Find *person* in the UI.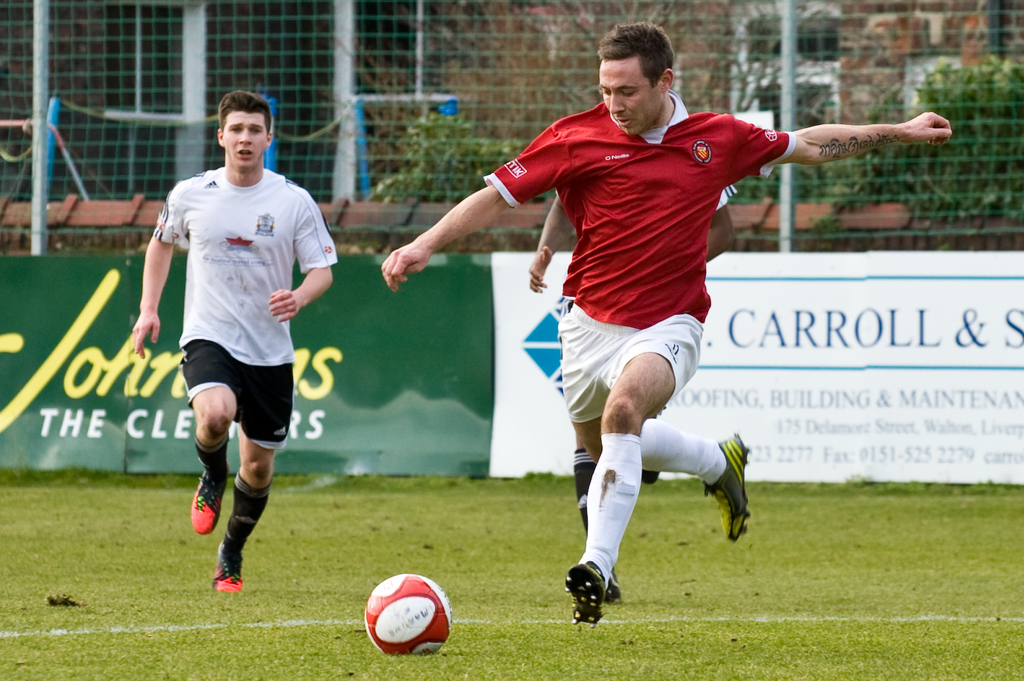
UI element at [left=385, top=23, right=957, bottom=616].
